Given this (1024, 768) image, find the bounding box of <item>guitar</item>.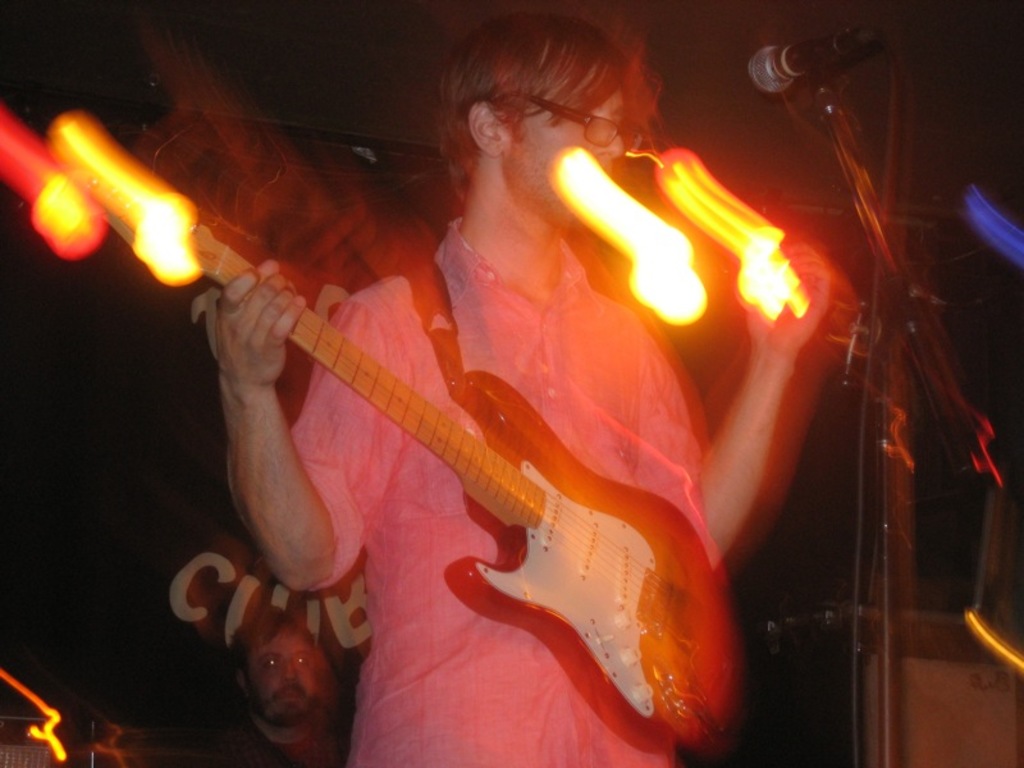
[160, 202, 732, 739].
